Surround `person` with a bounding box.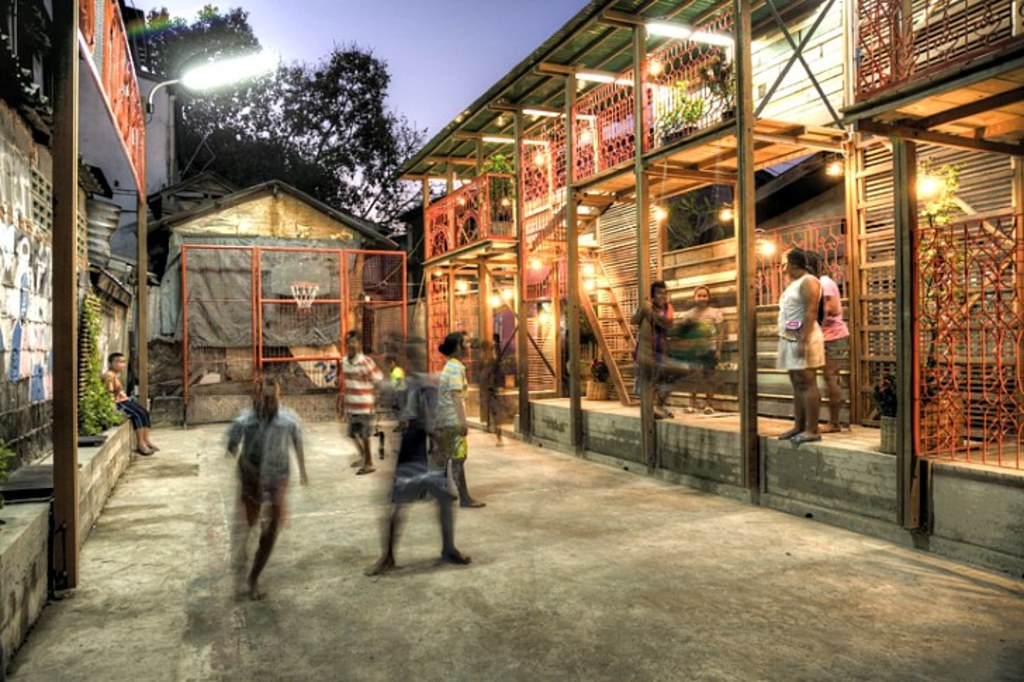
[360, 367, 474, 577].
